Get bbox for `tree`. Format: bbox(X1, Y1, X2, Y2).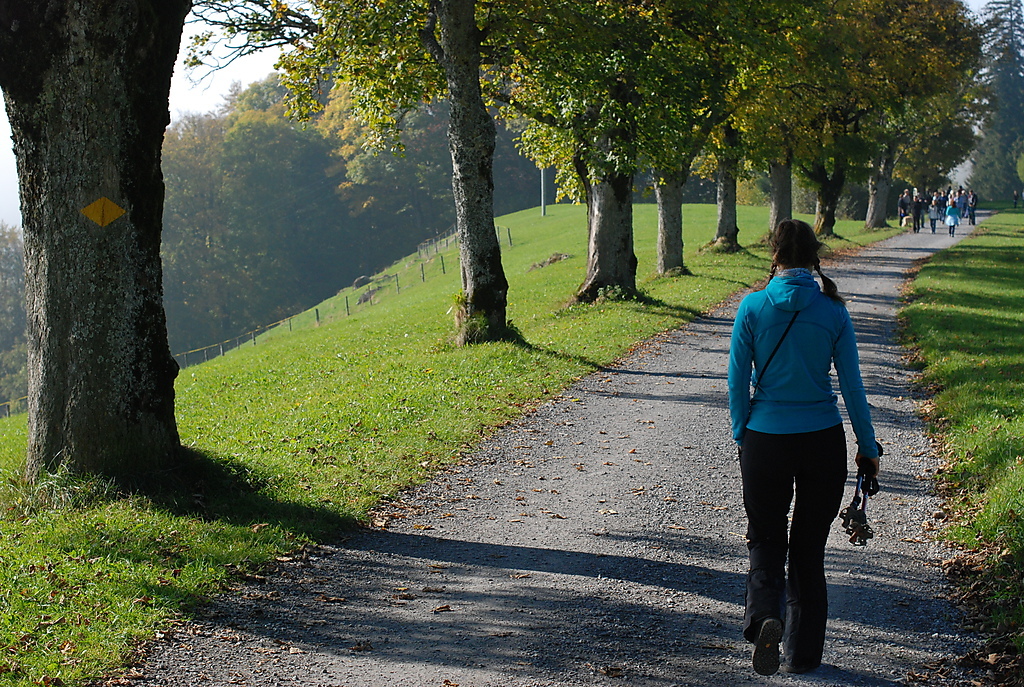
bbox(286, 0, 668, 336).
